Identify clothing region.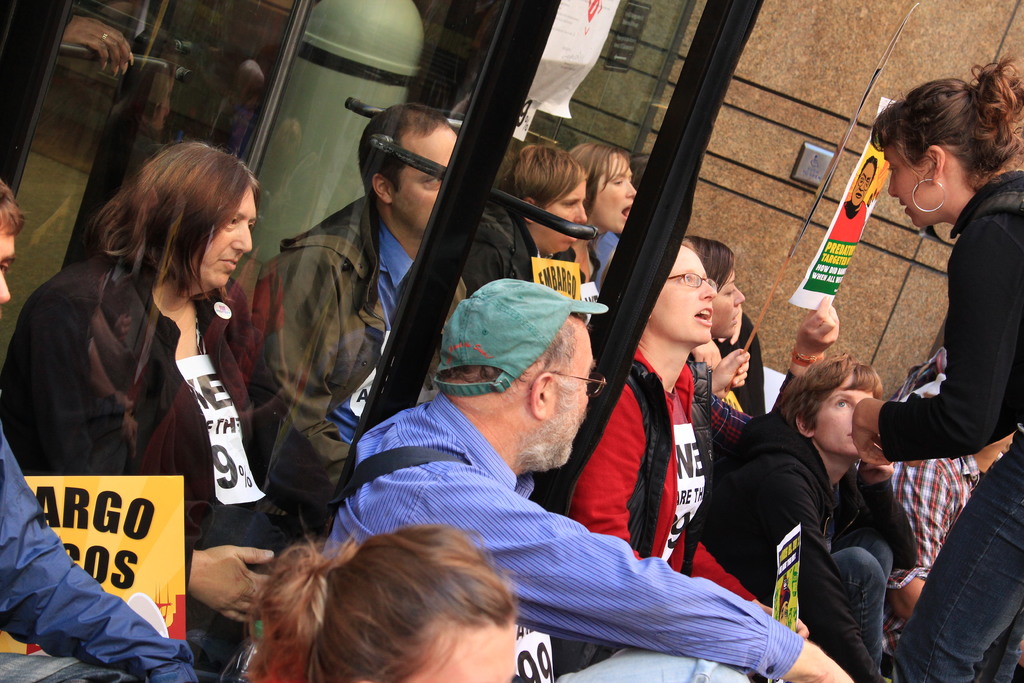
Region: select_region(876, 168, 1023, 682).
